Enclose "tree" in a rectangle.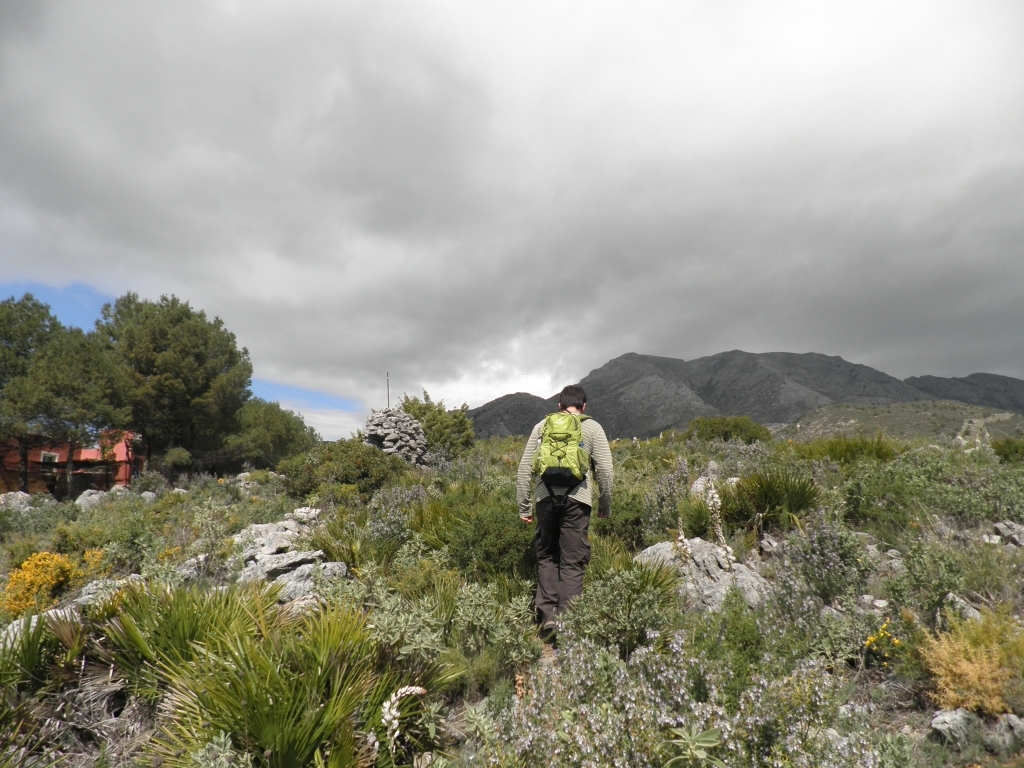
detection(401, 385, 476, 453).
